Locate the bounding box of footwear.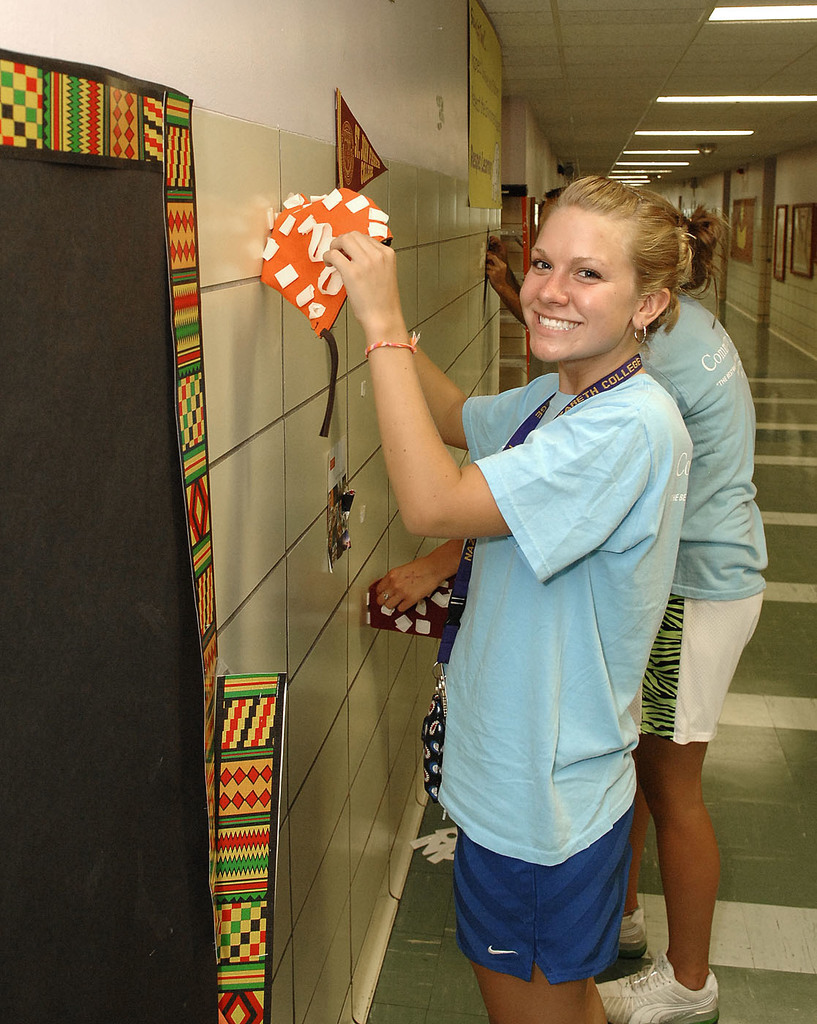
Bounding box: (left=617, top=908, right=661, bottom=952).
